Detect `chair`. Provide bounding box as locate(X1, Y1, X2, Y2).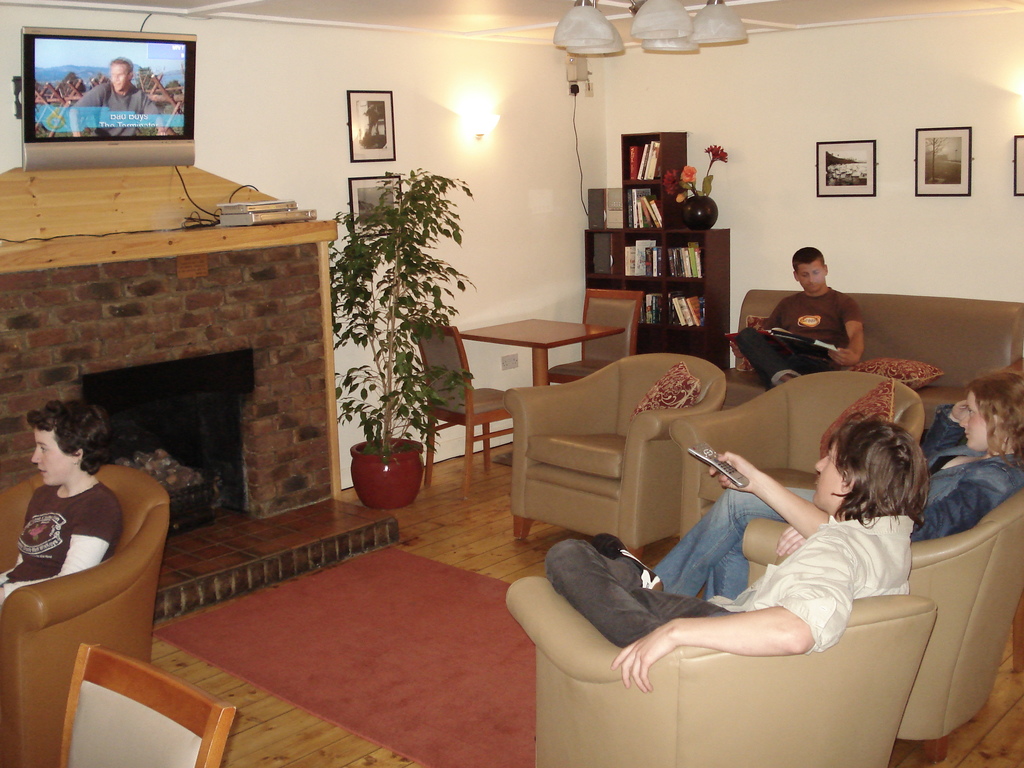
locate(668, 372, 923, 541).
